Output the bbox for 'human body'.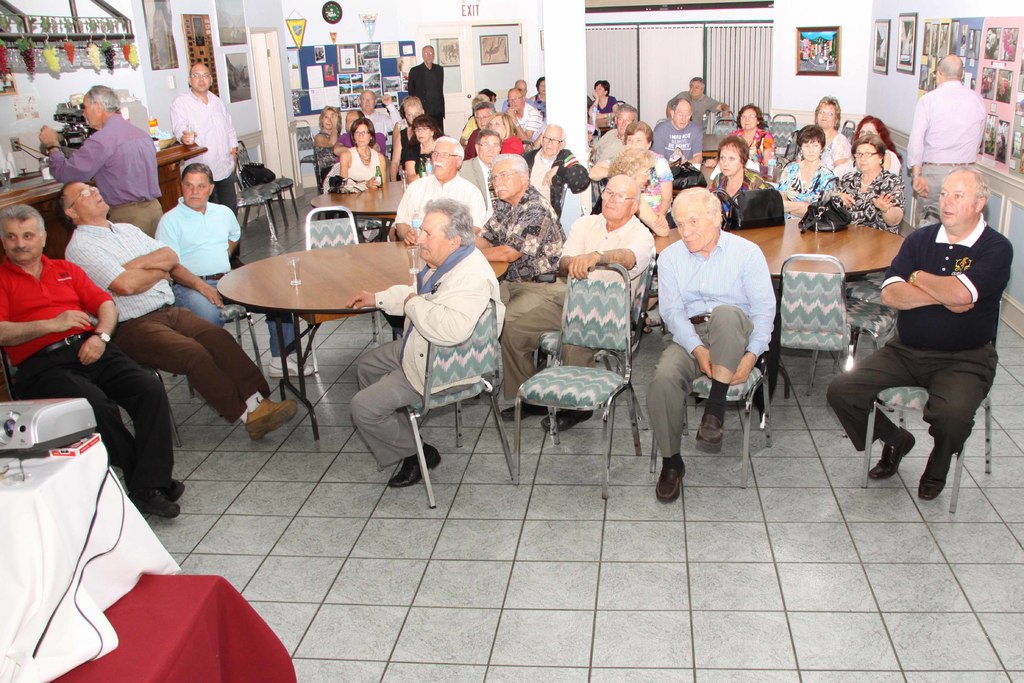
bbox=(502, 176, 659, 439).
